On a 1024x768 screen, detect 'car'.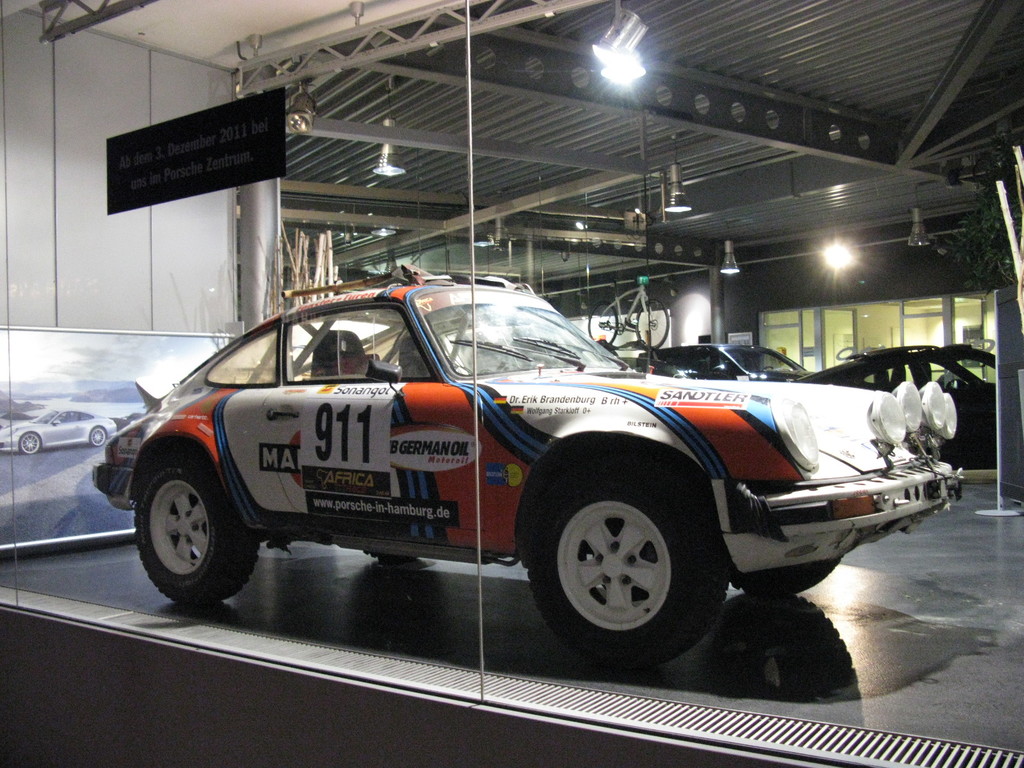
(x1=787, y1=344, x2=994, y2=470).
